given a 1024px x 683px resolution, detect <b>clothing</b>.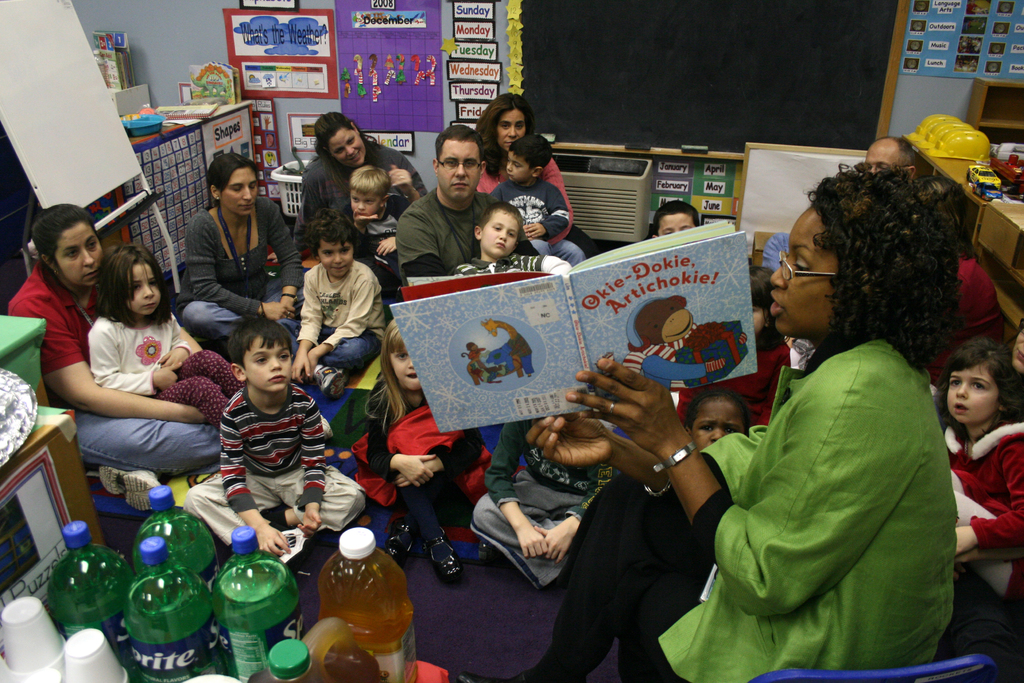
locate(341, 196, 416, 288).
